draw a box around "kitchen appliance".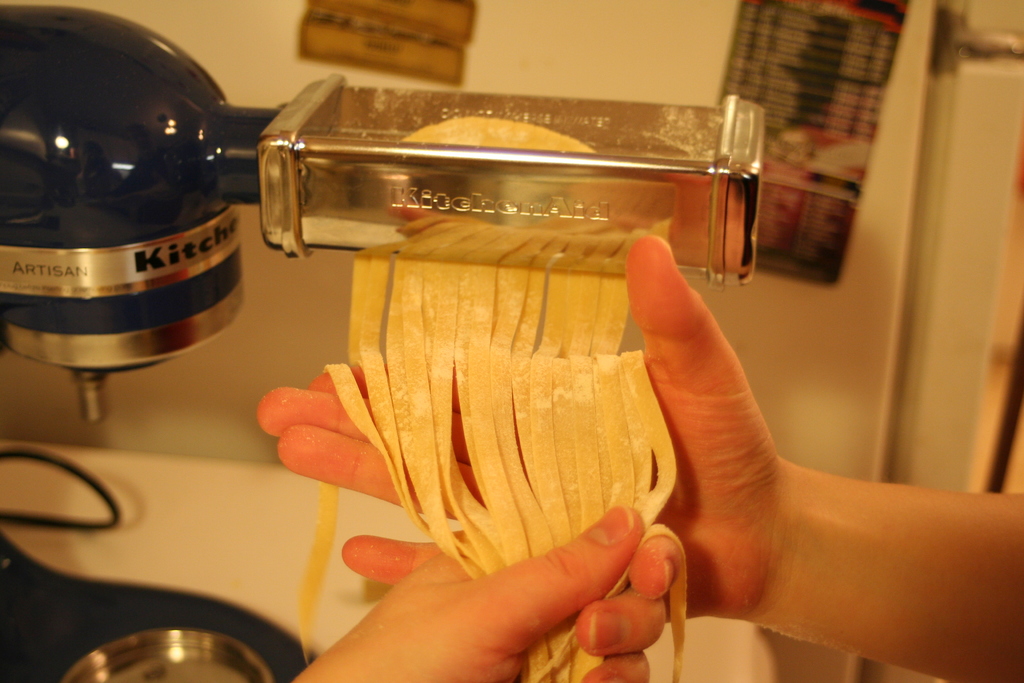
[x1=0, y1=0, x2=762, y2=424].
